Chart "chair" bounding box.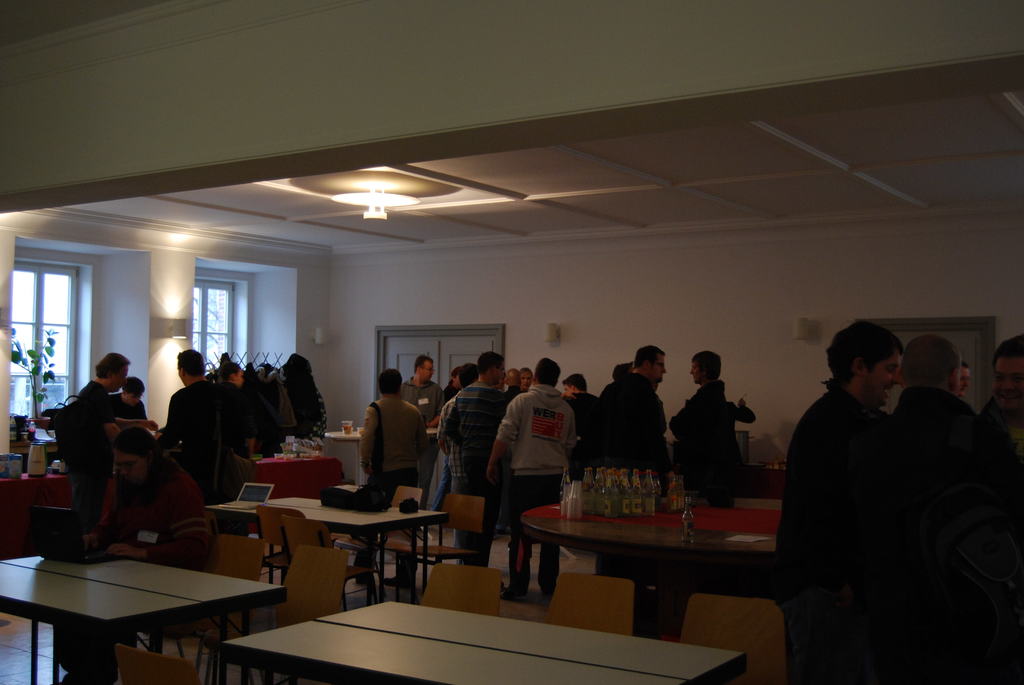
Charted: [403,491,488,593].
